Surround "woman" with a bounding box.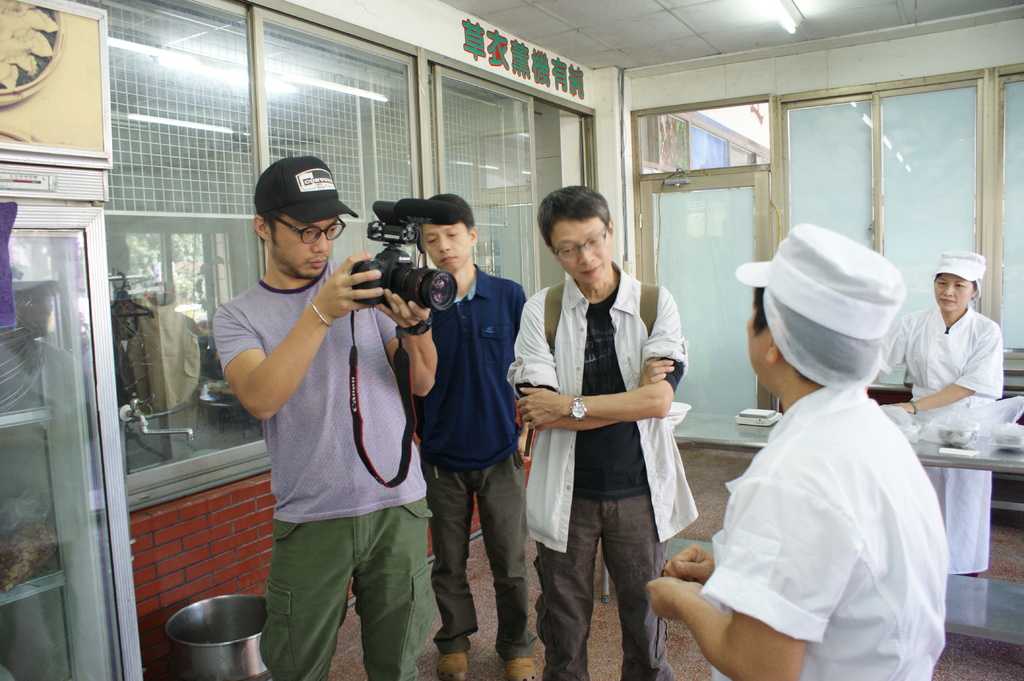
Rect(682, 237, 975, 671).
